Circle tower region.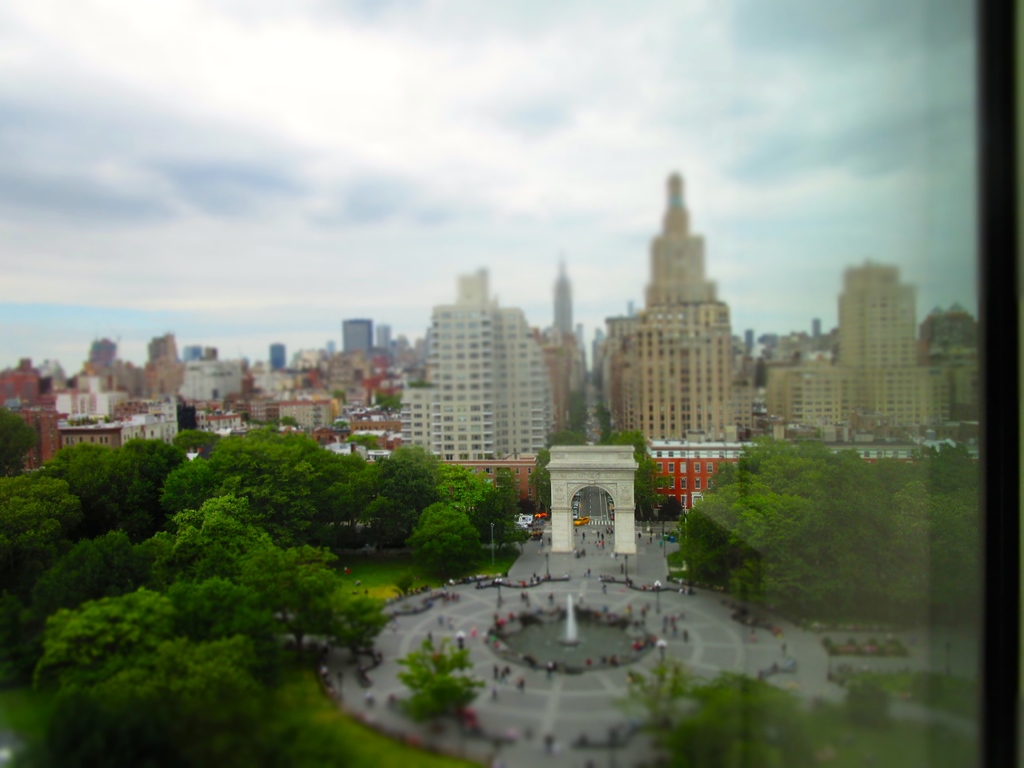
Region: {"left": 451, "top": 267, "right": 498, "bottom": 316}.
